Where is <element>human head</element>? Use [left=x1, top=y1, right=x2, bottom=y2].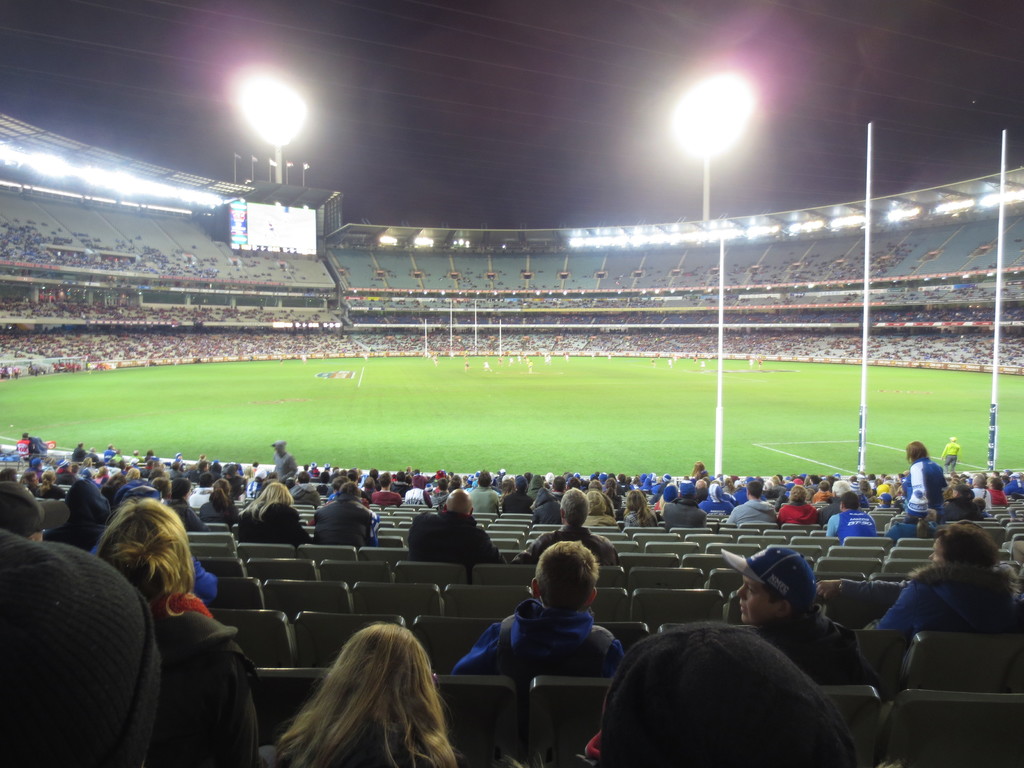
[left=77, top=440, right=84, bottom=447].
